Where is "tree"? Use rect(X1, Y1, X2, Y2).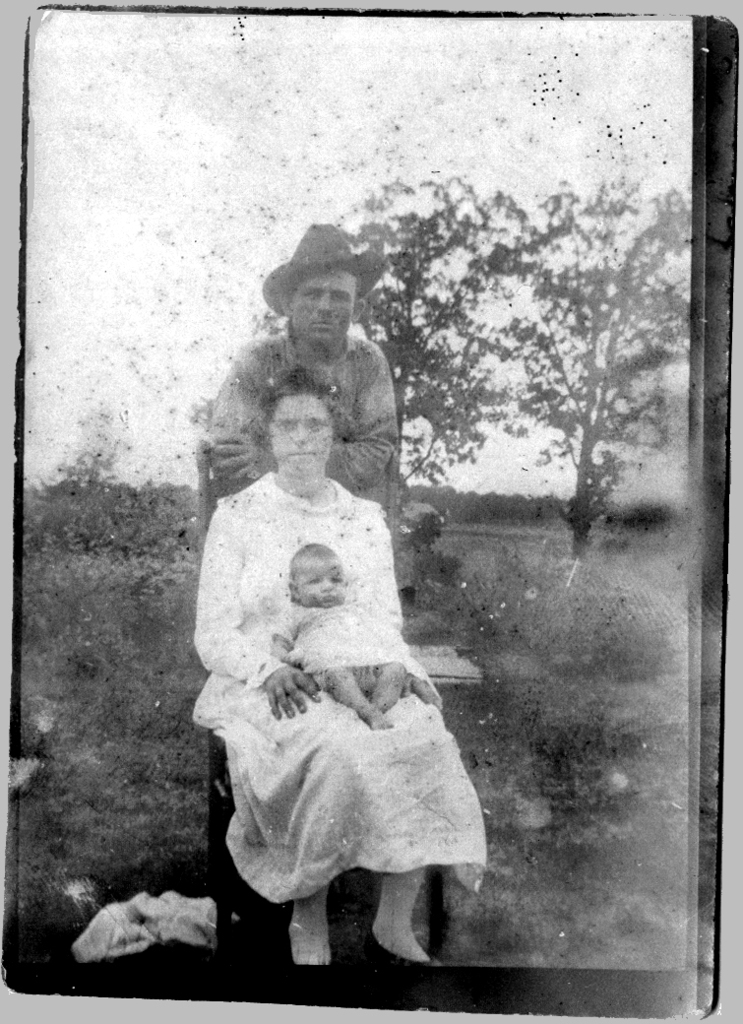
rect(454, 172, 692, 555).
